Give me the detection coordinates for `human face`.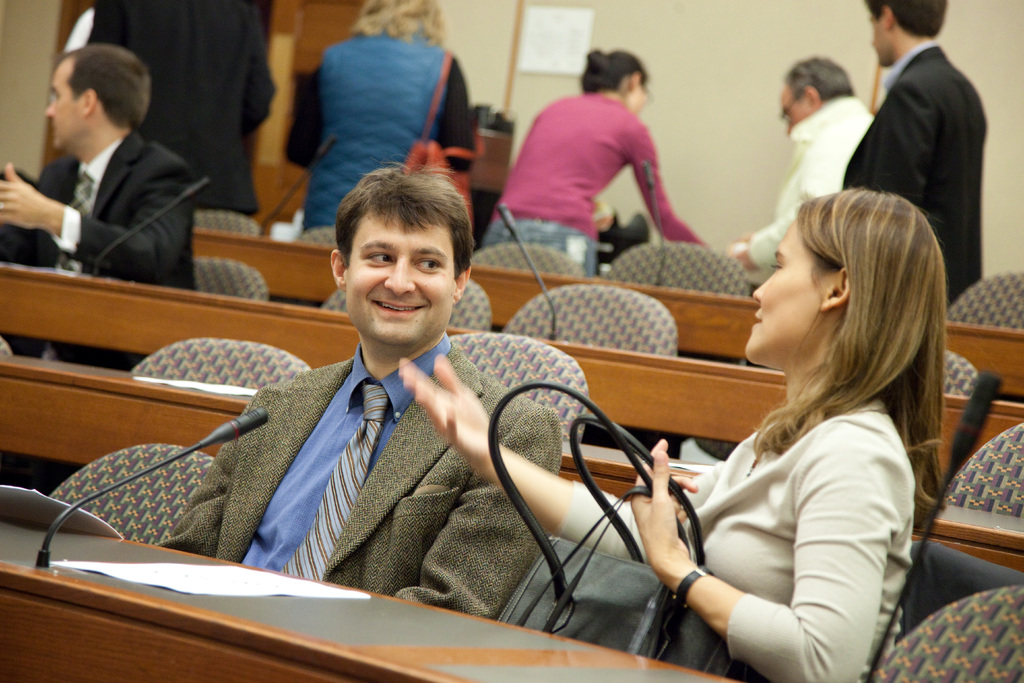
bbox=(44, 60, 86, 150).
